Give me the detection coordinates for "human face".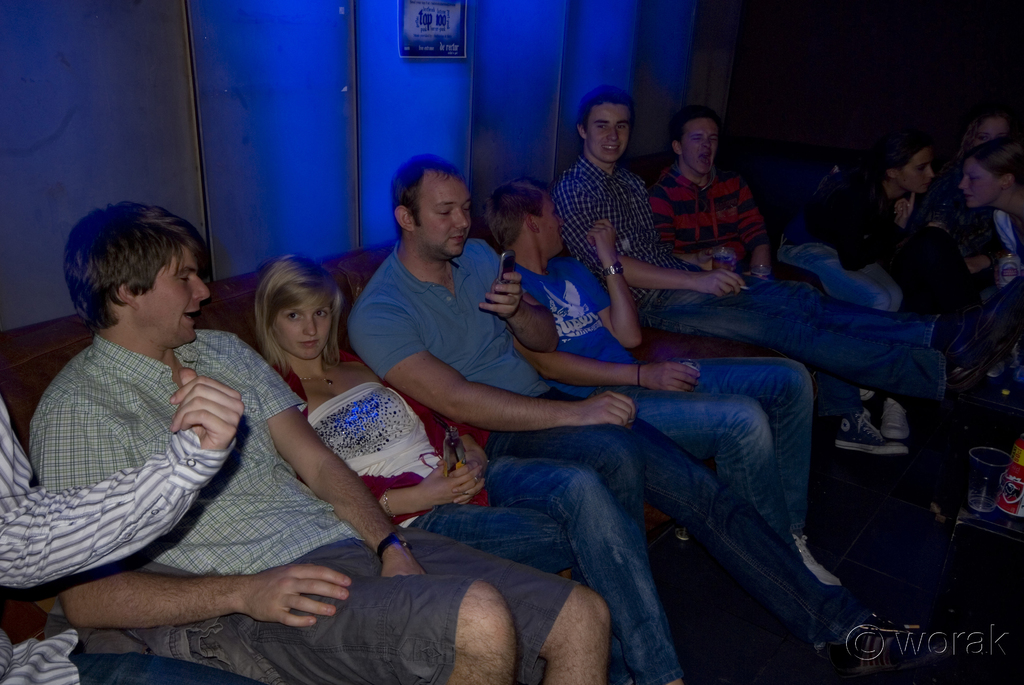
detection(588, 106, 630, 160).
